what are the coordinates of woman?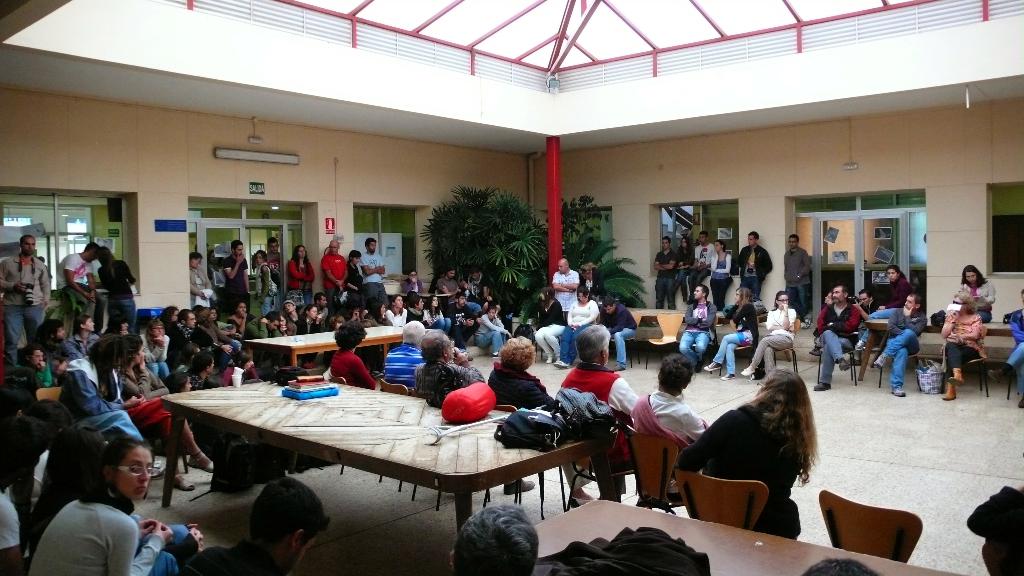
l=225, t=302, r=255, b=339.
